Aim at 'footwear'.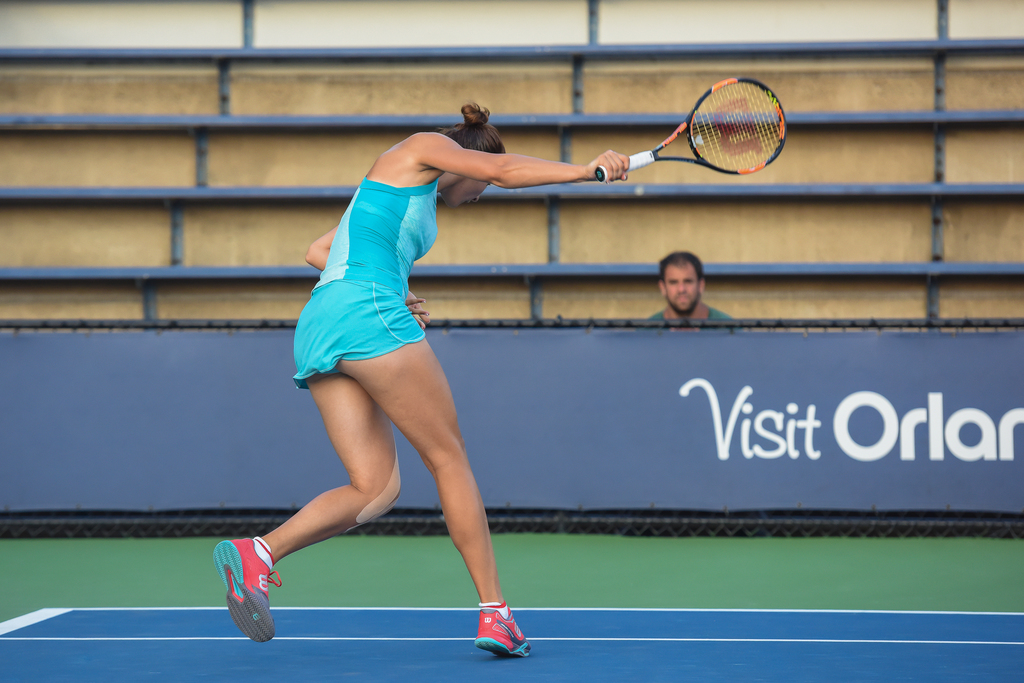
Aimed at select_region(212, 545, 271, 654).
